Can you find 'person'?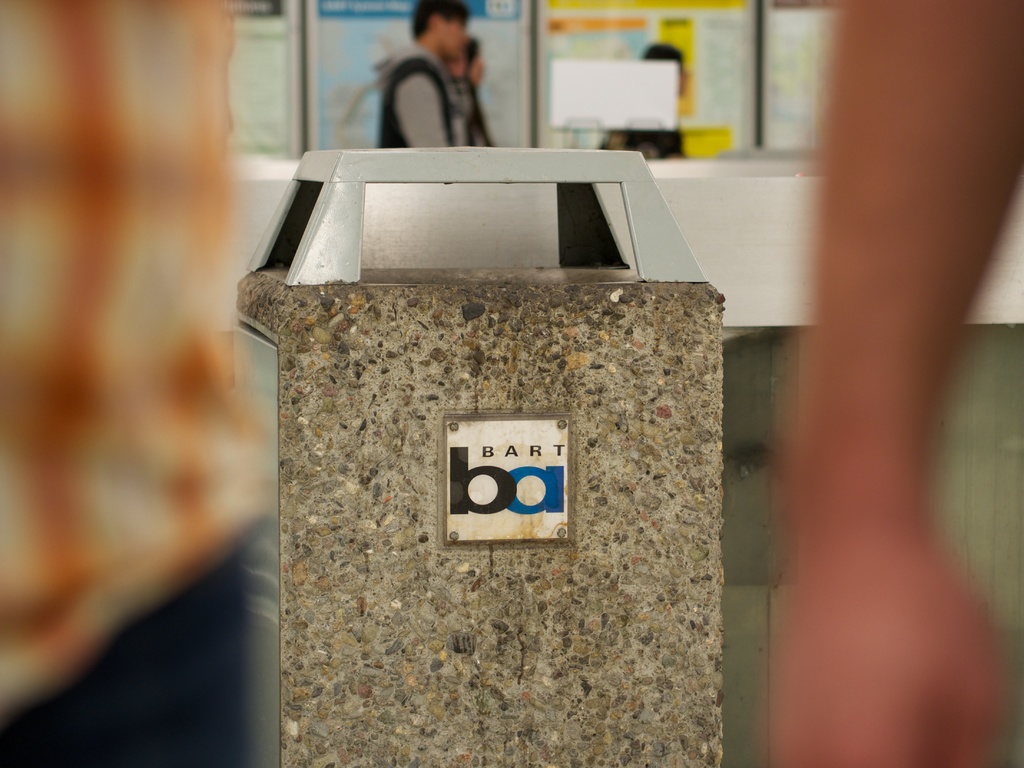
Yes, bounding box: 773 0 1023 767.
